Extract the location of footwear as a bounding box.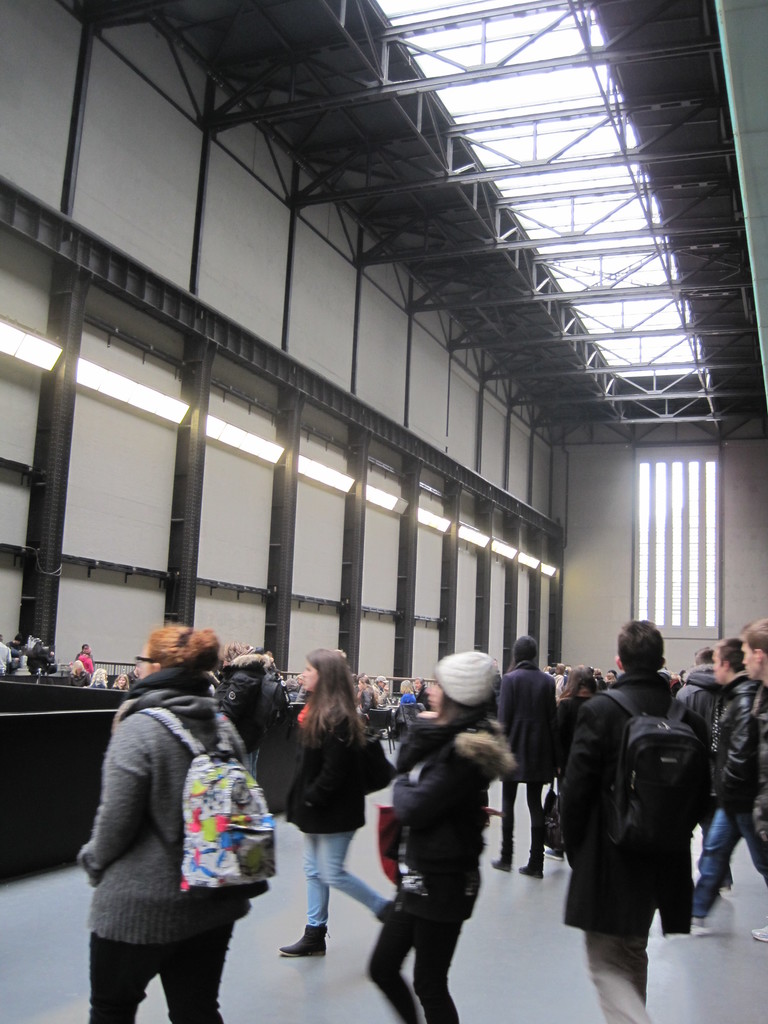
x1=684, y1=915, x2=712, y2=936.
